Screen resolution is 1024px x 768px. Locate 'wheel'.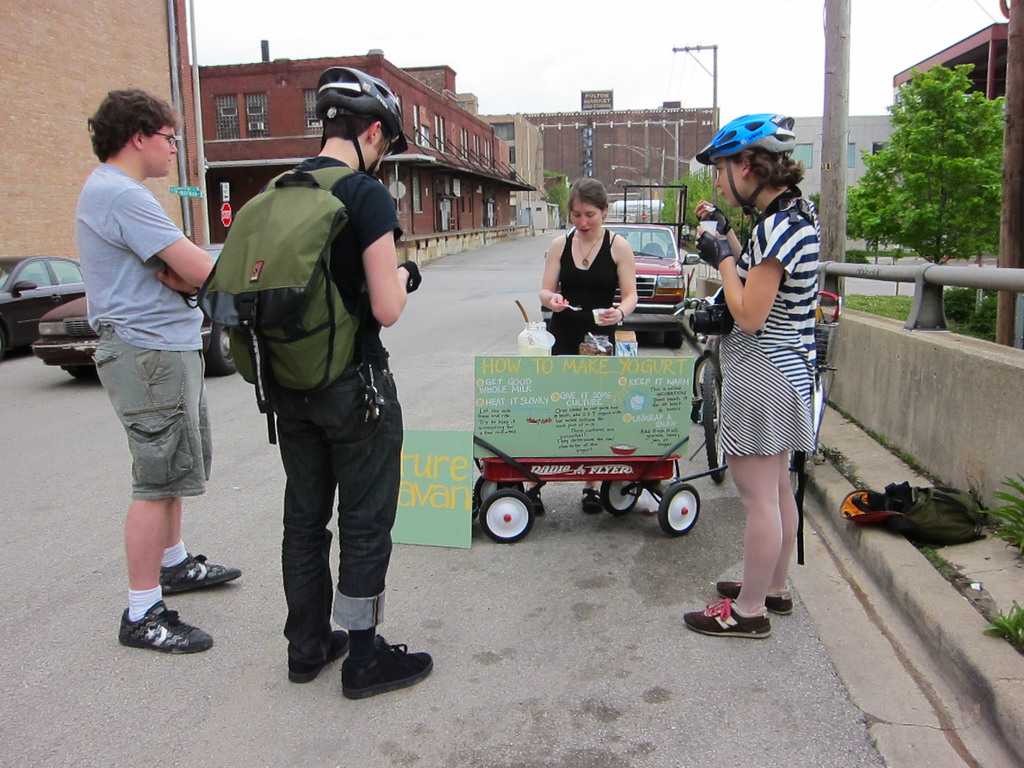
Rect(473, 476, 516, 521).
